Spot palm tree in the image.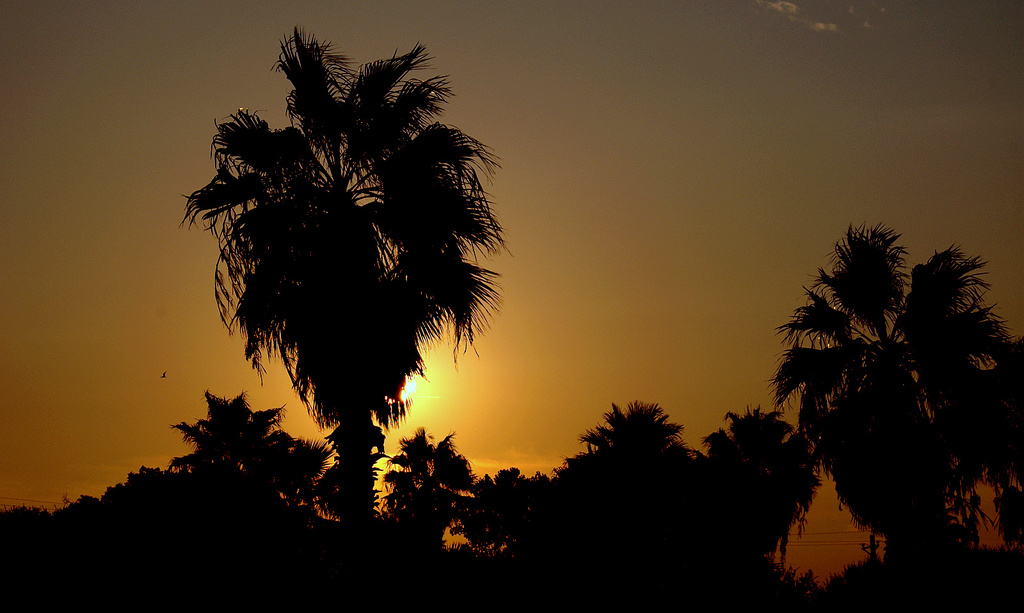
palm tree found at locate(186, 394, 279, 509).
